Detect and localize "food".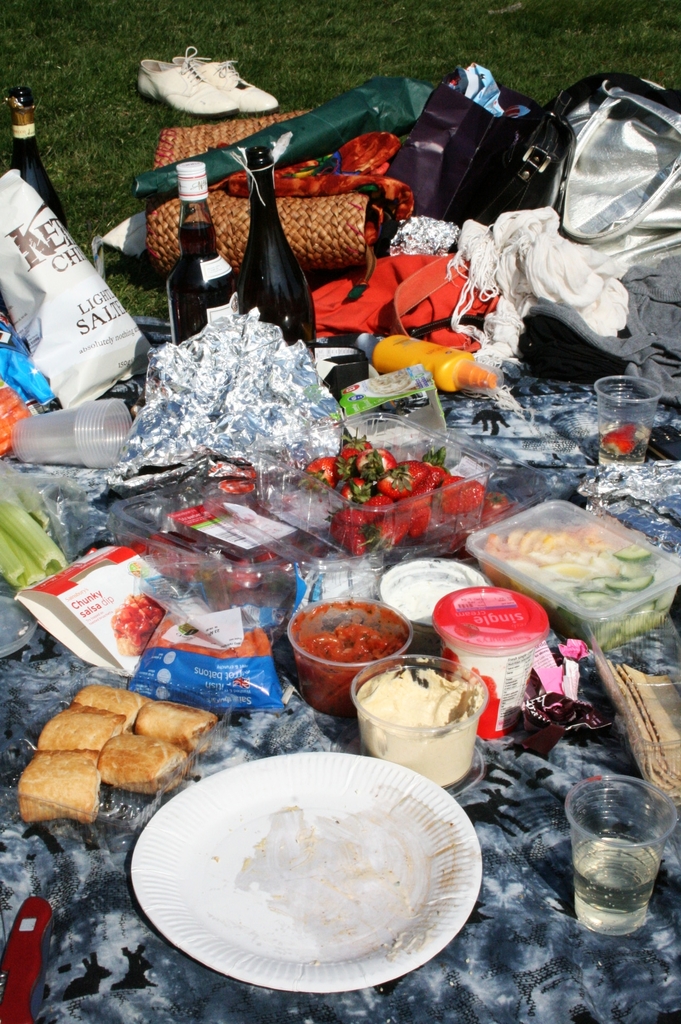
Localized at left=481, top=495, right=515, bottom=519.
